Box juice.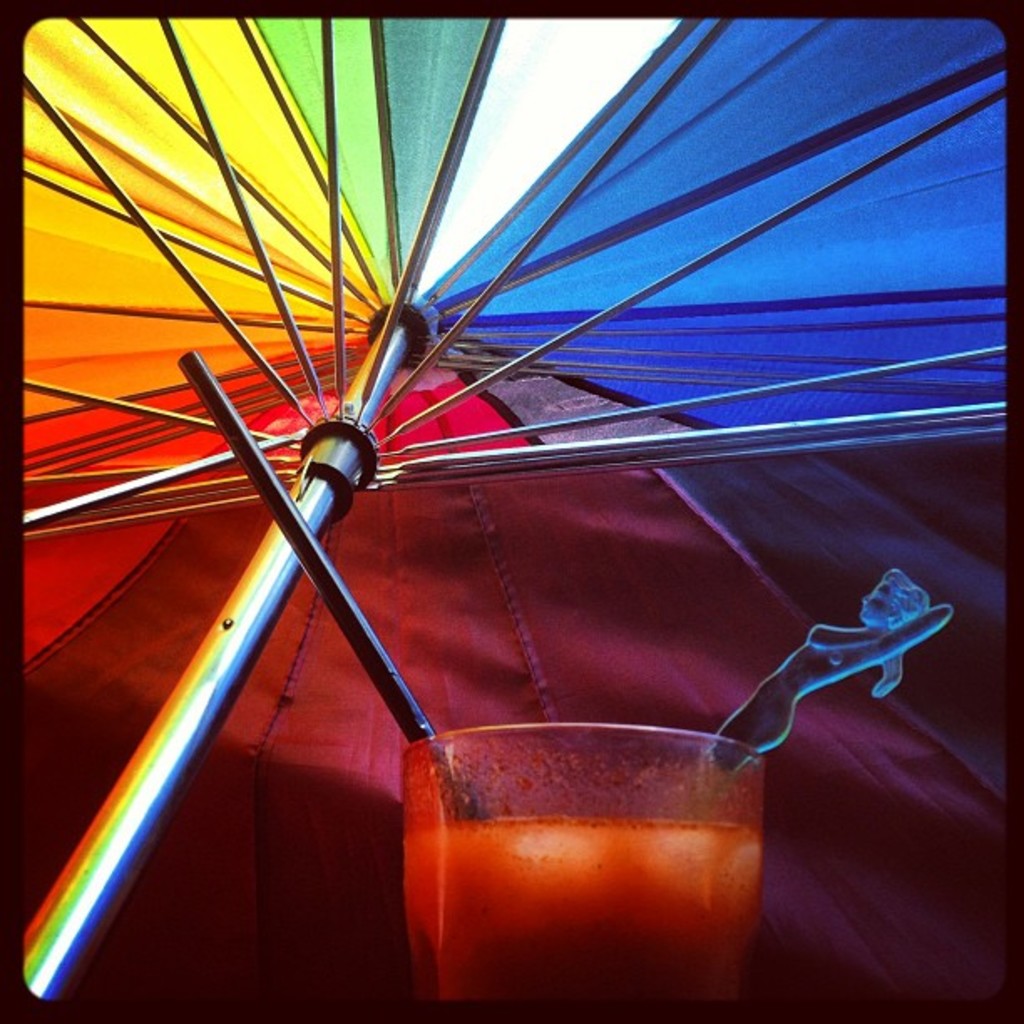
bbox=(381, 718, 798, 1012).
